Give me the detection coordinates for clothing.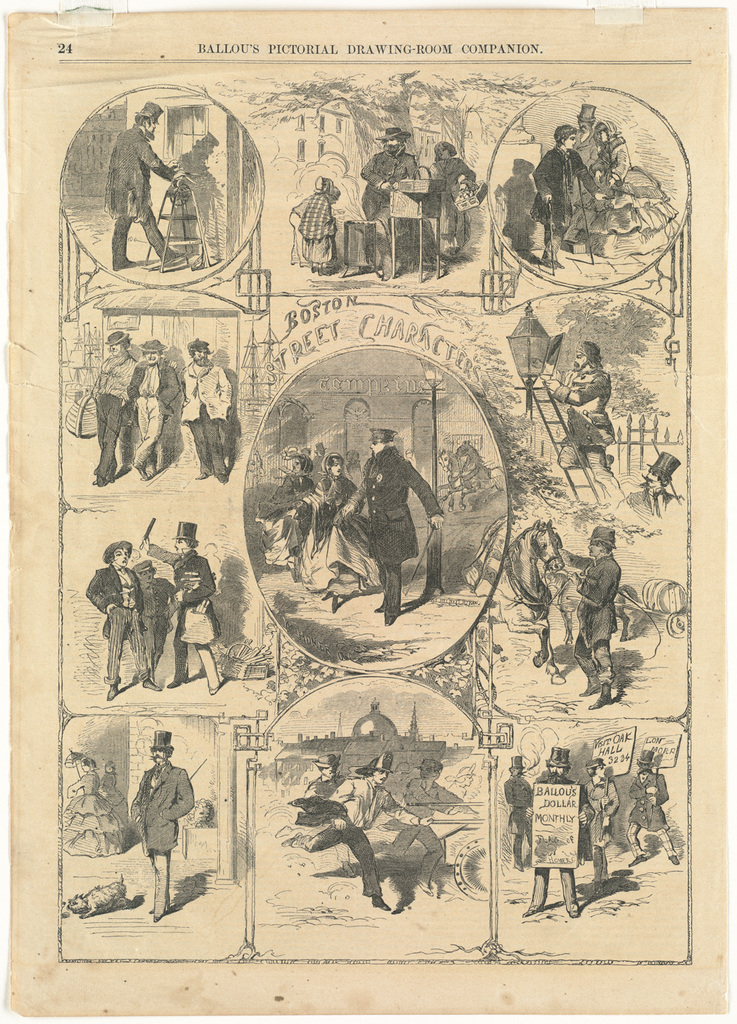
(left=81, top=363, right=124, bottom=465).
